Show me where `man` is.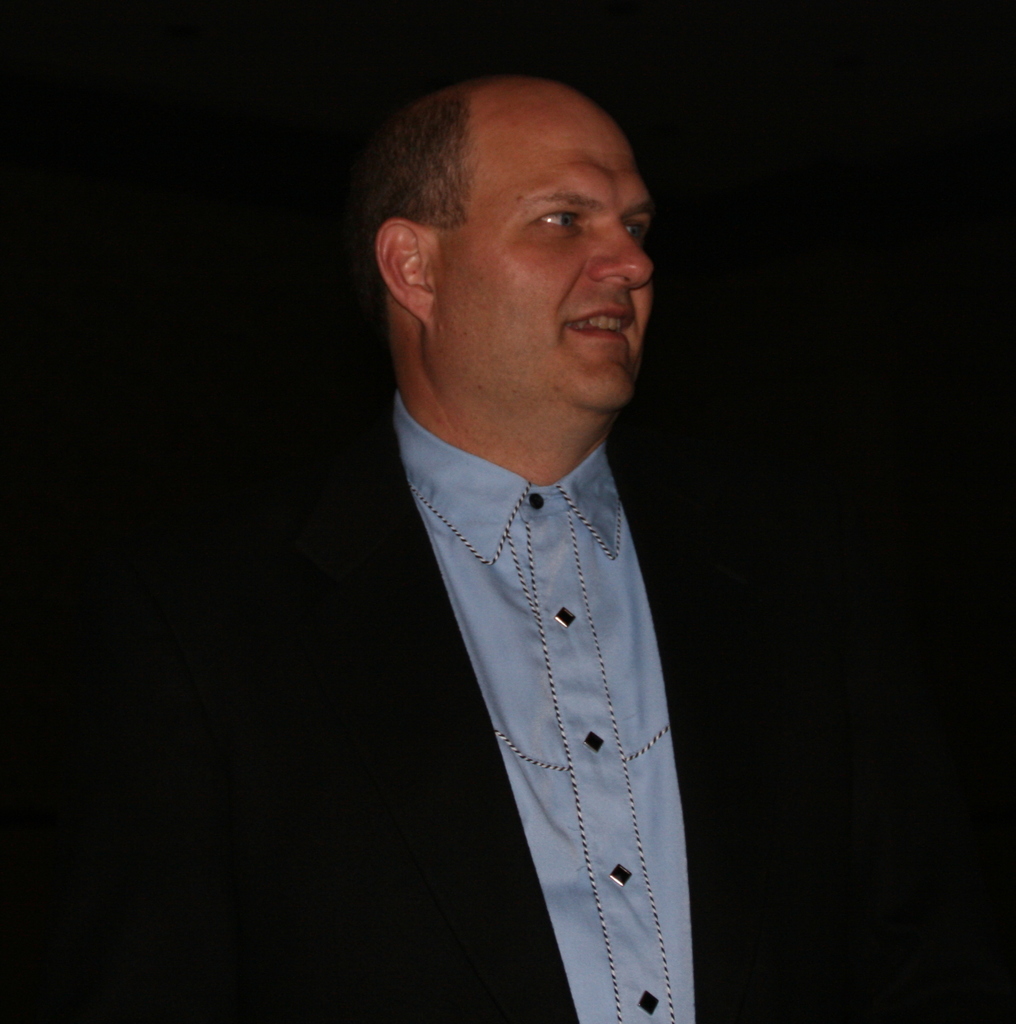
`man` is at rect(178, 76, 844, 1021).
